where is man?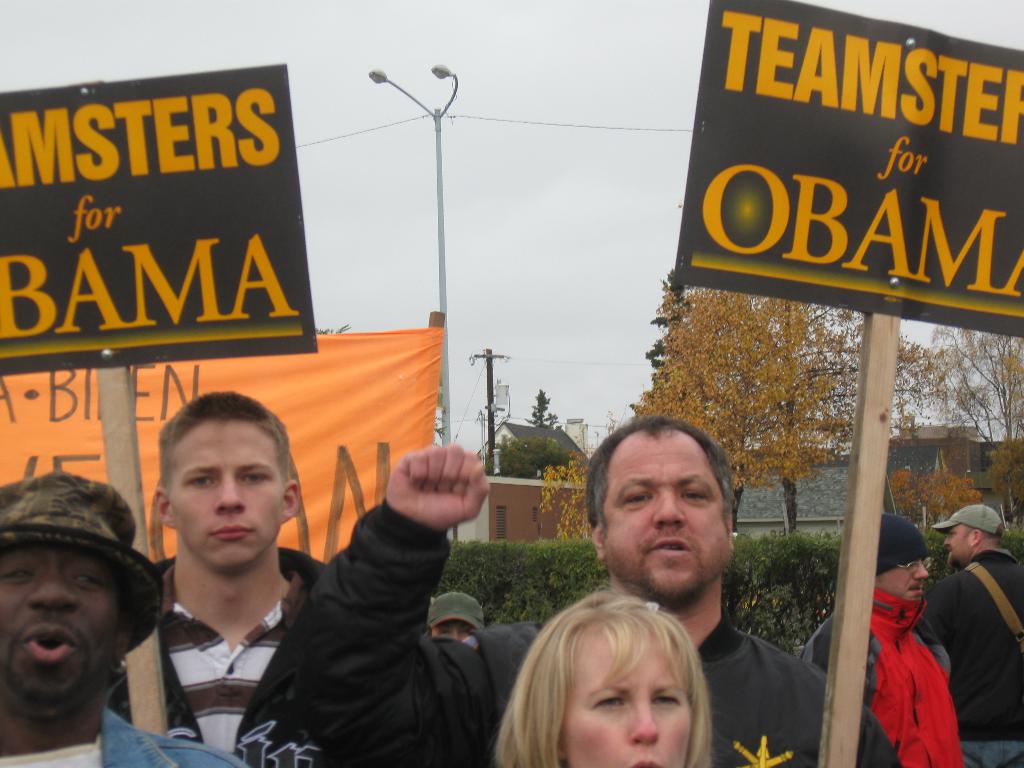
321,412,904,767.
